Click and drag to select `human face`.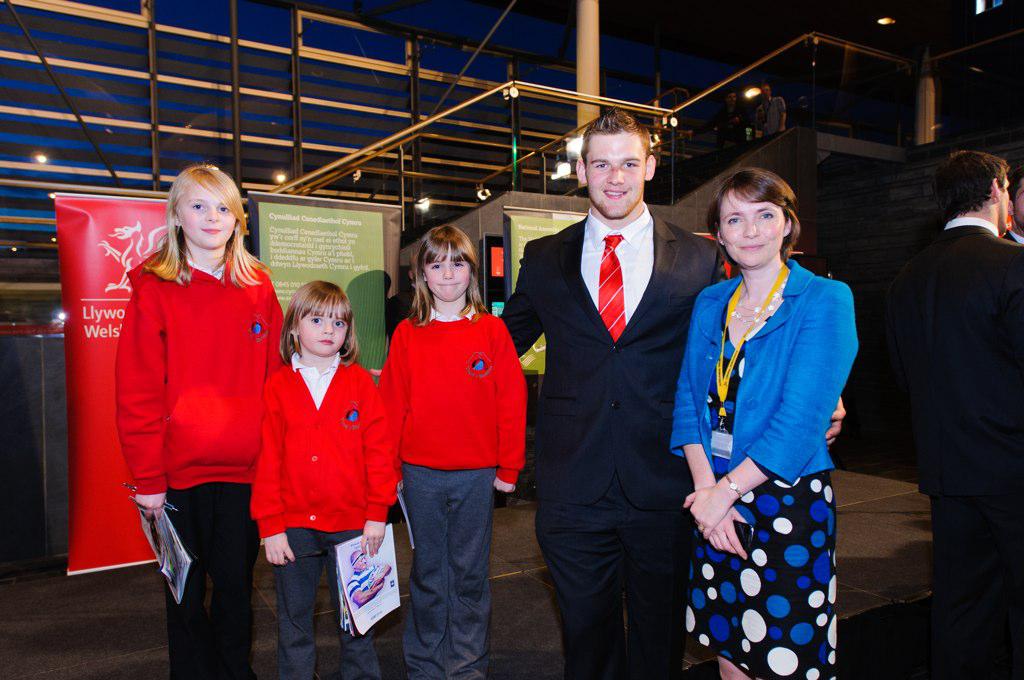
Selection: locate(422, 243, 470, 302).
